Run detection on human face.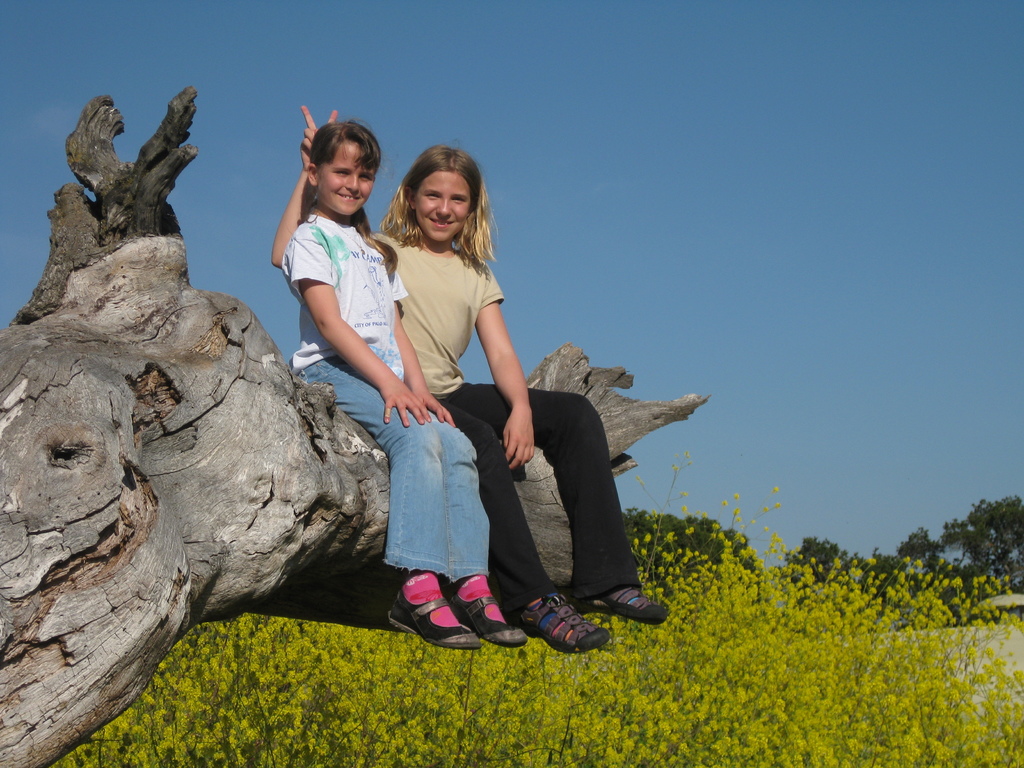
Result: BBox(412, 170, 472, 243).
